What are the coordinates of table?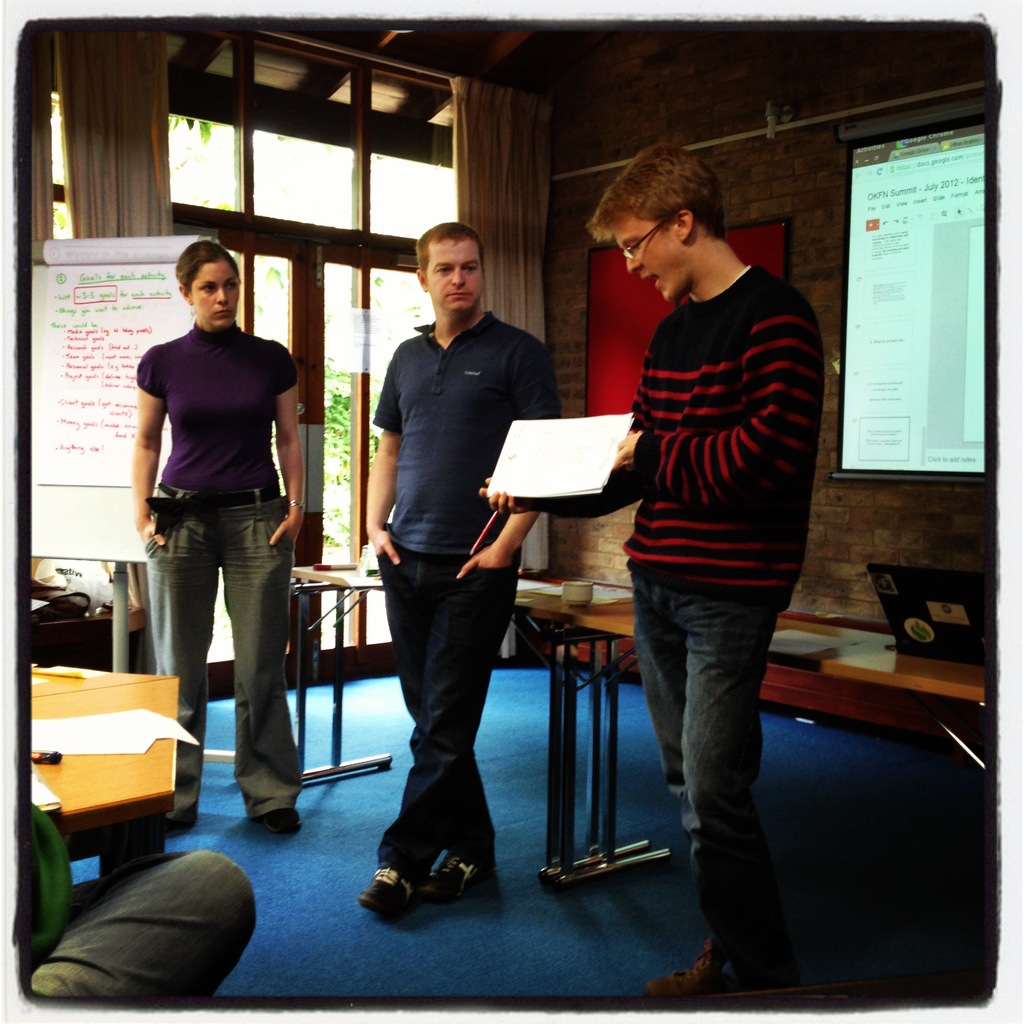
x1=531, y1=595, x2=1023, y2=872.
